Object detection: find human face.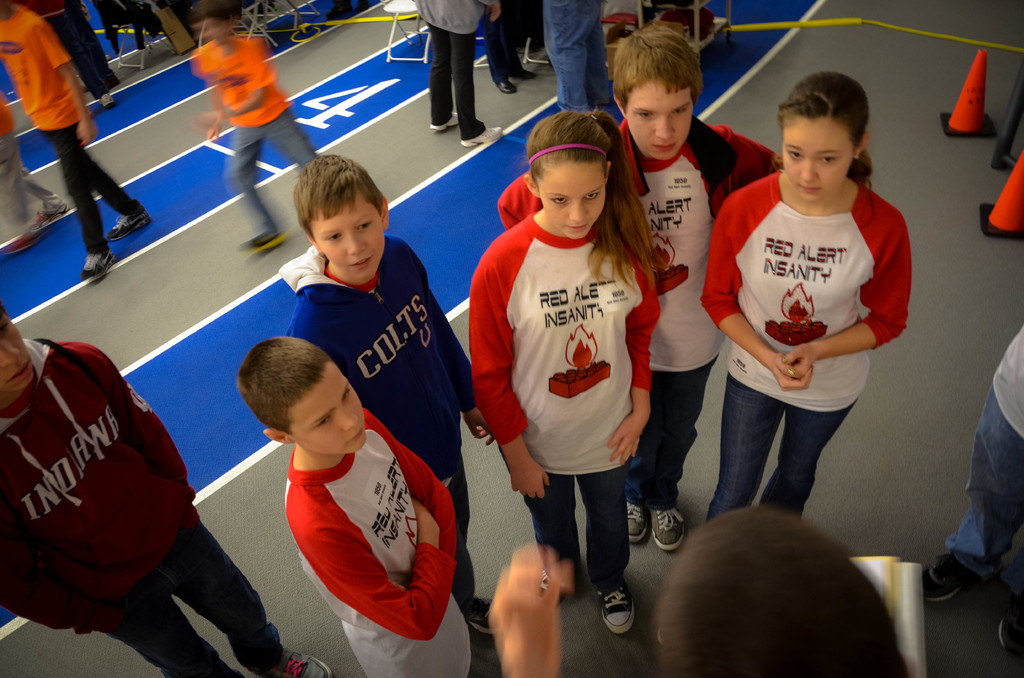
<region>540, 165, 605, 240</region>.
